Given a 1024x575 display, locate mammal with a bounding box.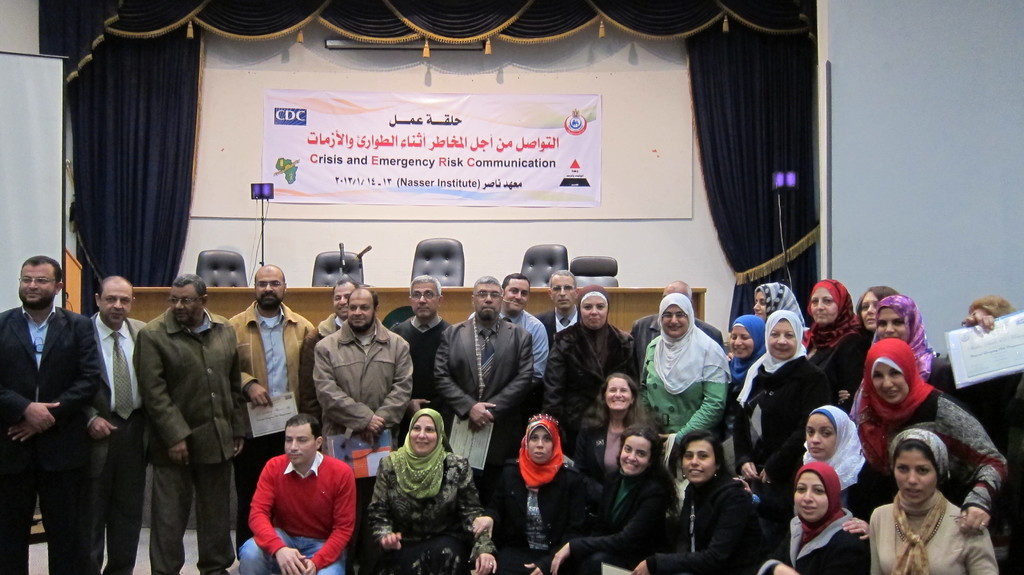
Located: locate(762, 458, 872, 574).
